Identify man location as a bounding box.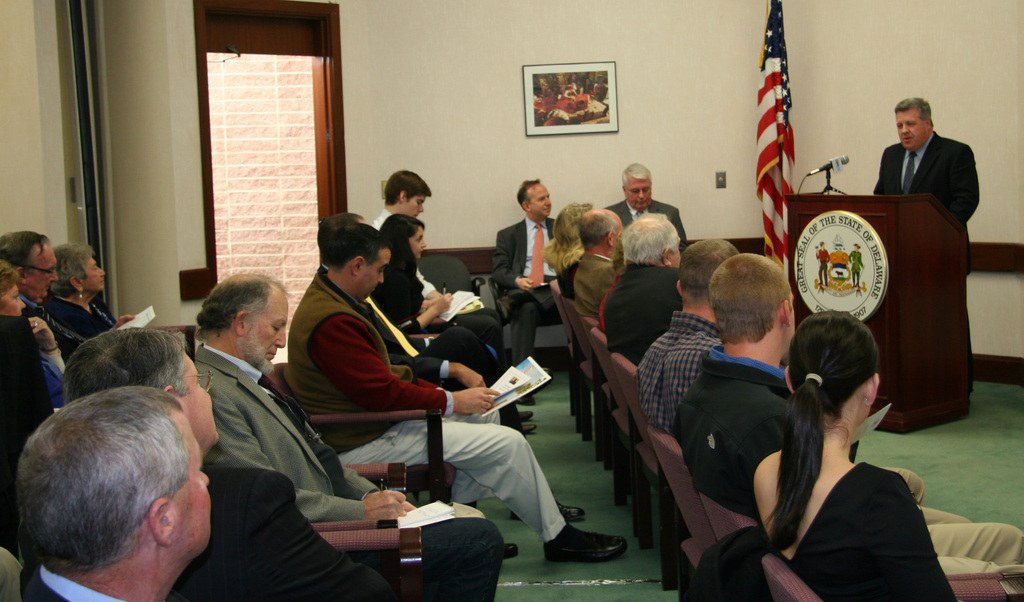
Rect(572, 207, 625, 323).
